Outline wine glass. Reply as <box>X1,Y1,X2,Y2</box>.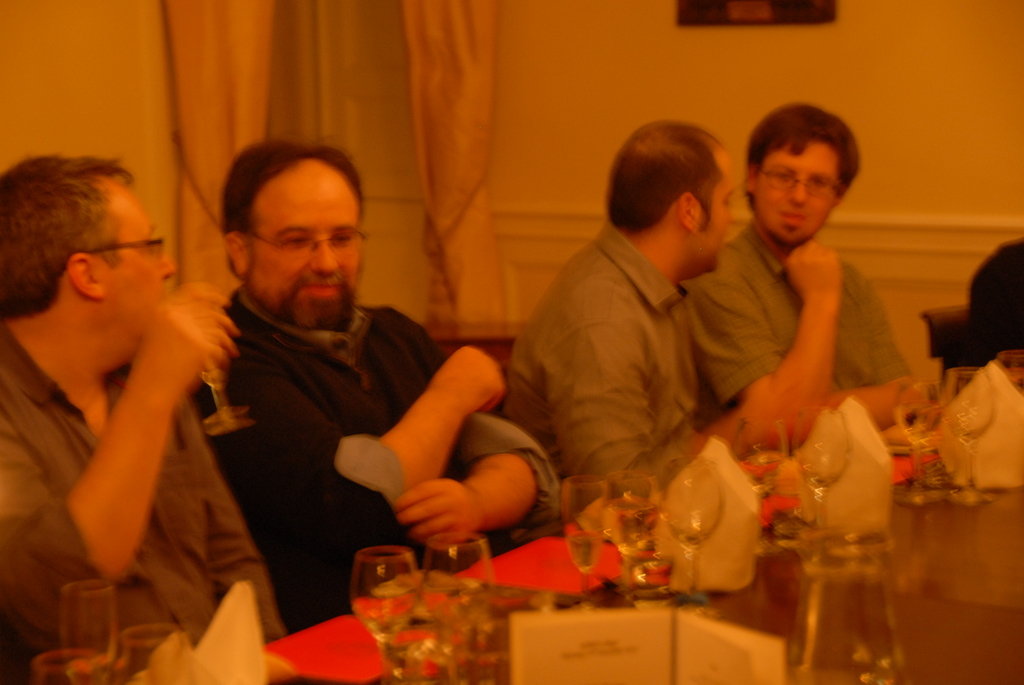
<box>350,546,424,684</box>.
